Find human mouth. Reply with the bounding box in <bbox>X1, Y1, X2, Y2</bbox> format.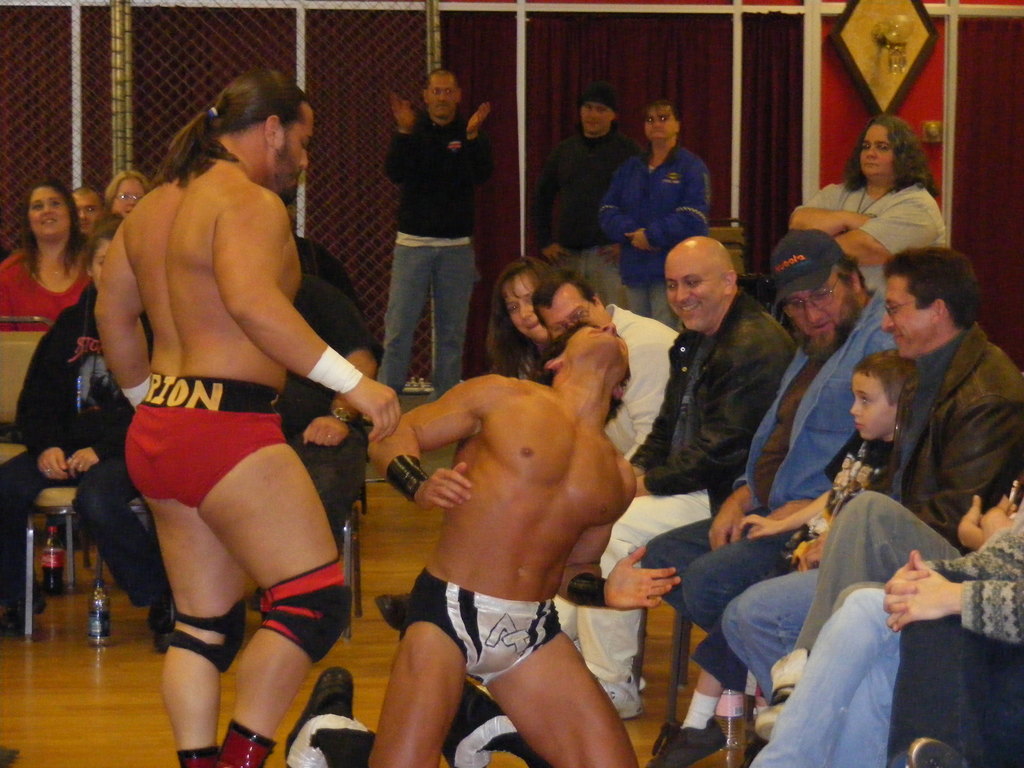
<bbox>895, 333, 902, 344</bbox>.
